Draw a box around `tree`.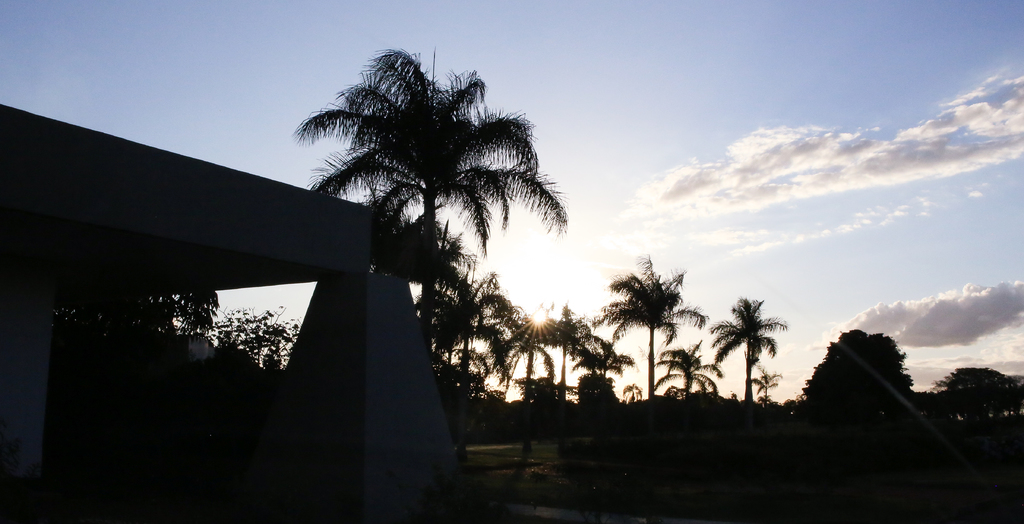
(left=653, top=343, right=713, bottom=404).
